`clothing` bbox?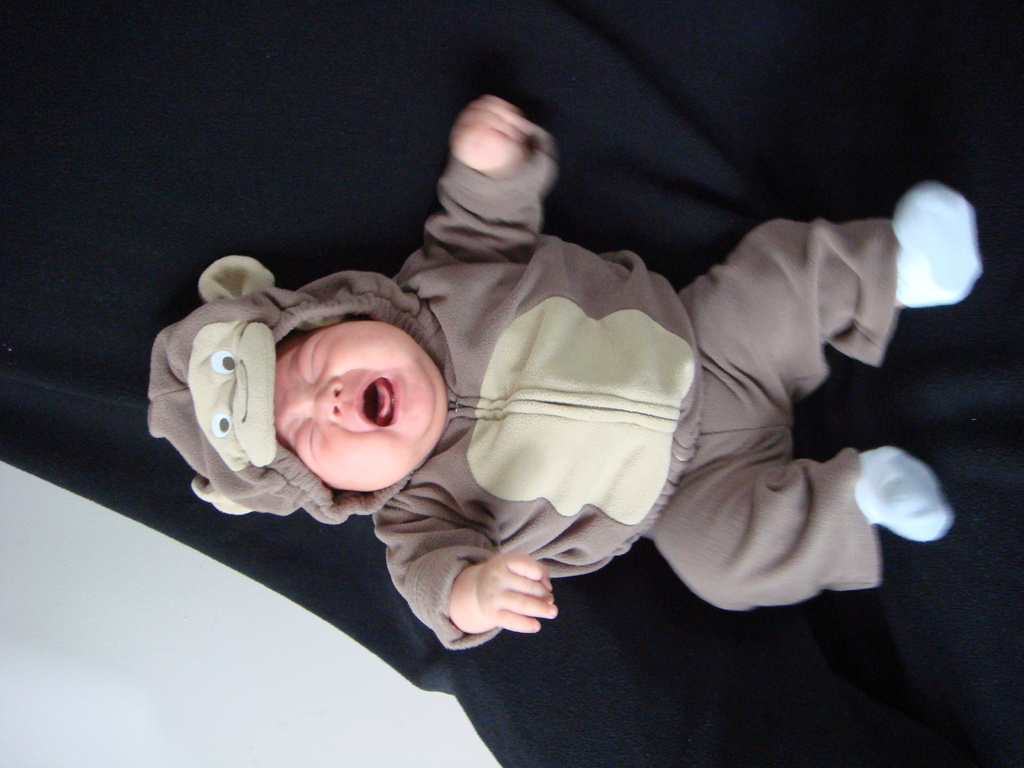
157 126 896 650
